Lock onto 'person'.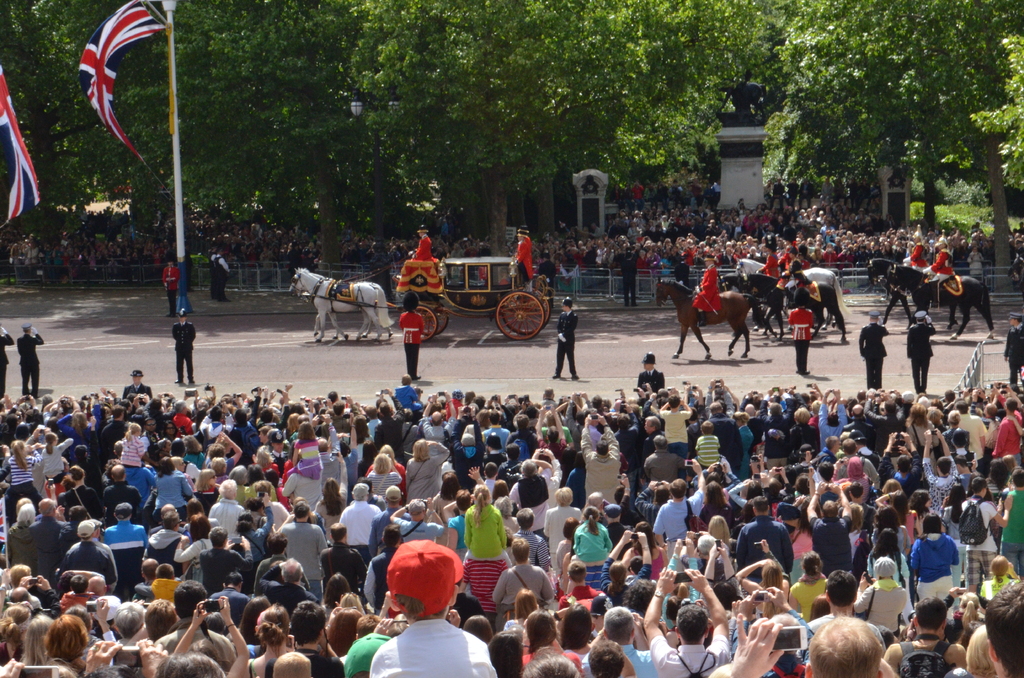
Locked: x1=15 y1=321 x2=43 y2=396.
